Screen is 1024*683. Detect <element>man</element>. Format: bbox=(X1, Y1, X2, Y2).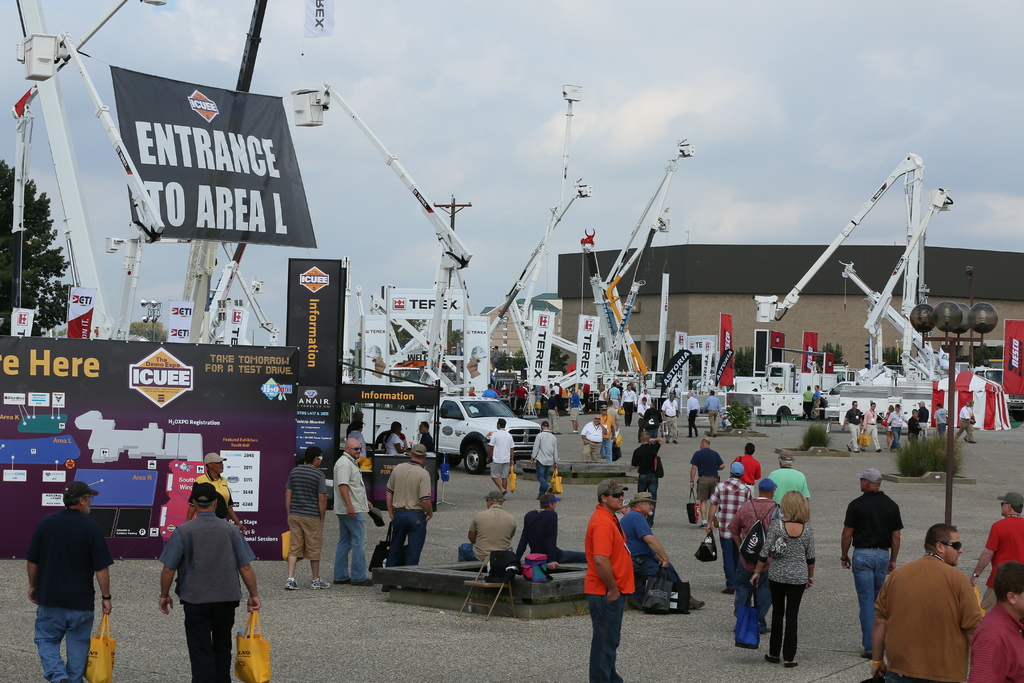
bbox=(905, 407, 920, 441).
